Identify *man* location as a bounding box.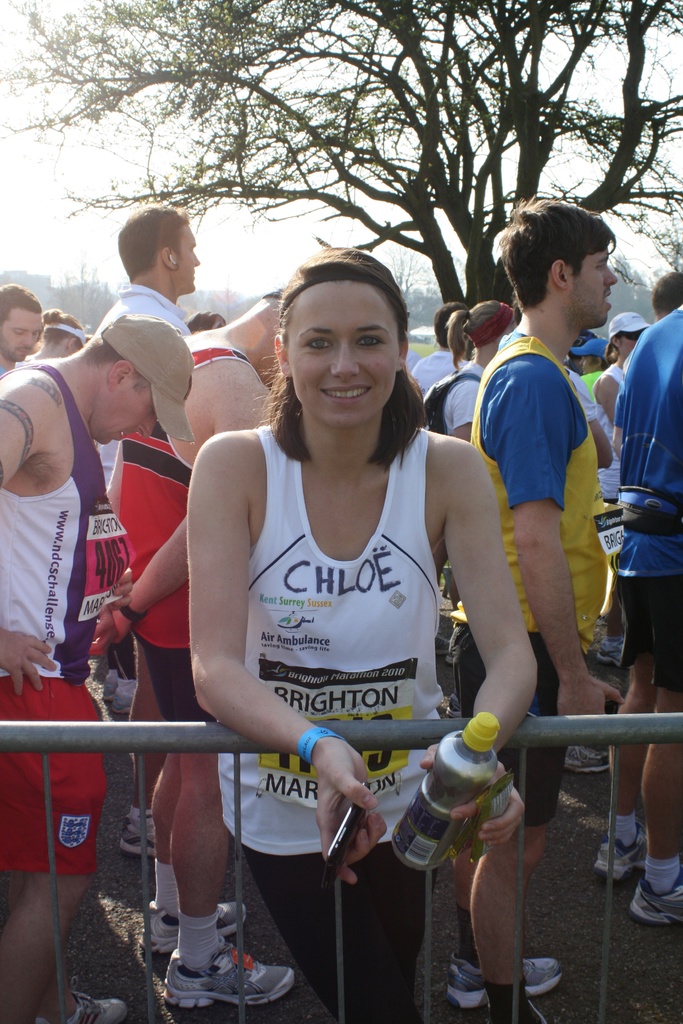
(x1=113, y1=292, x2=300, y2=1001).
